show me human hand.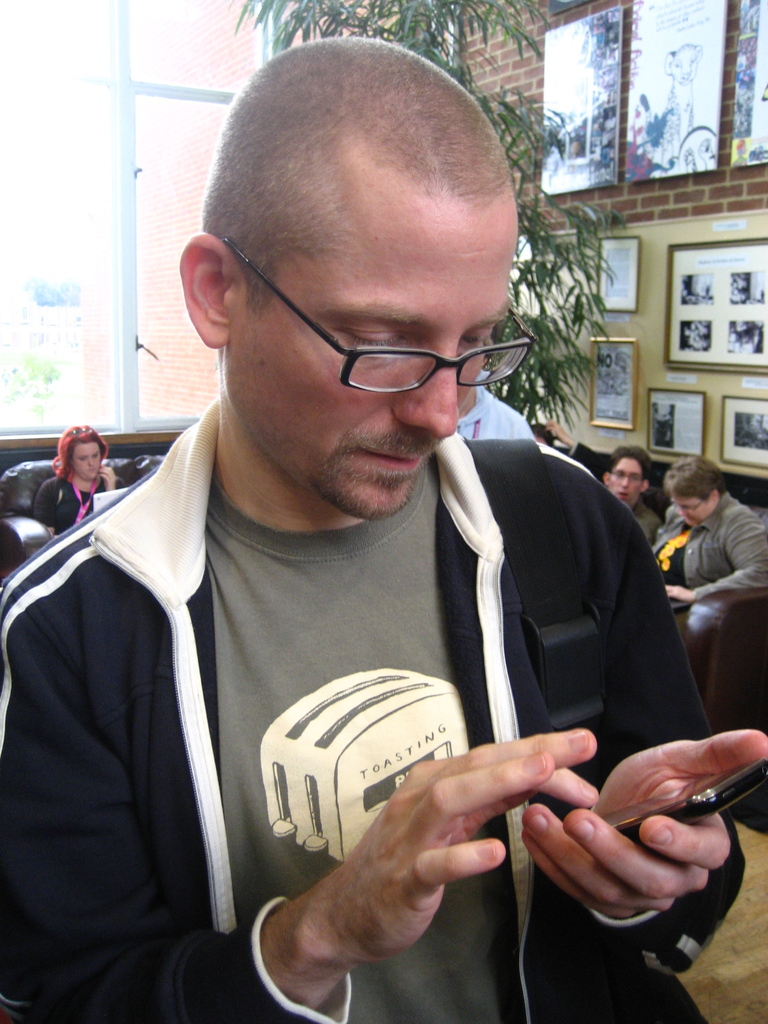
human hand is here: (left=301, top=729, right=600, bottom=970).
